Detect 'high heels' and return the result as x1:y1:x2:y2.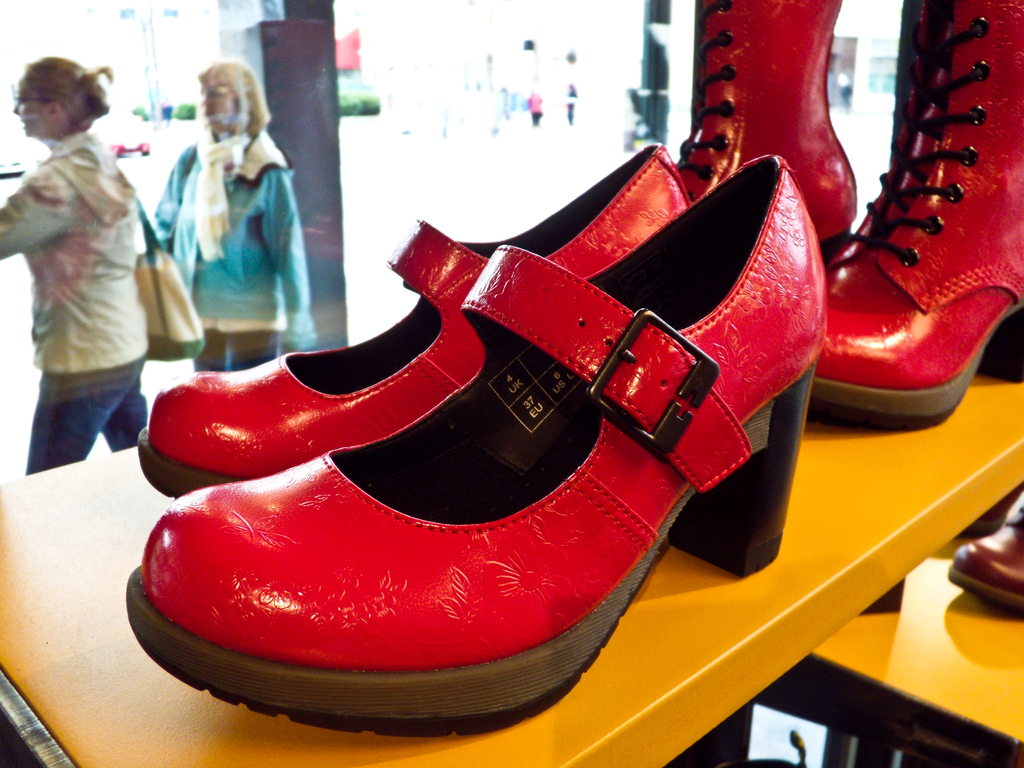
813:0:1023:426.
